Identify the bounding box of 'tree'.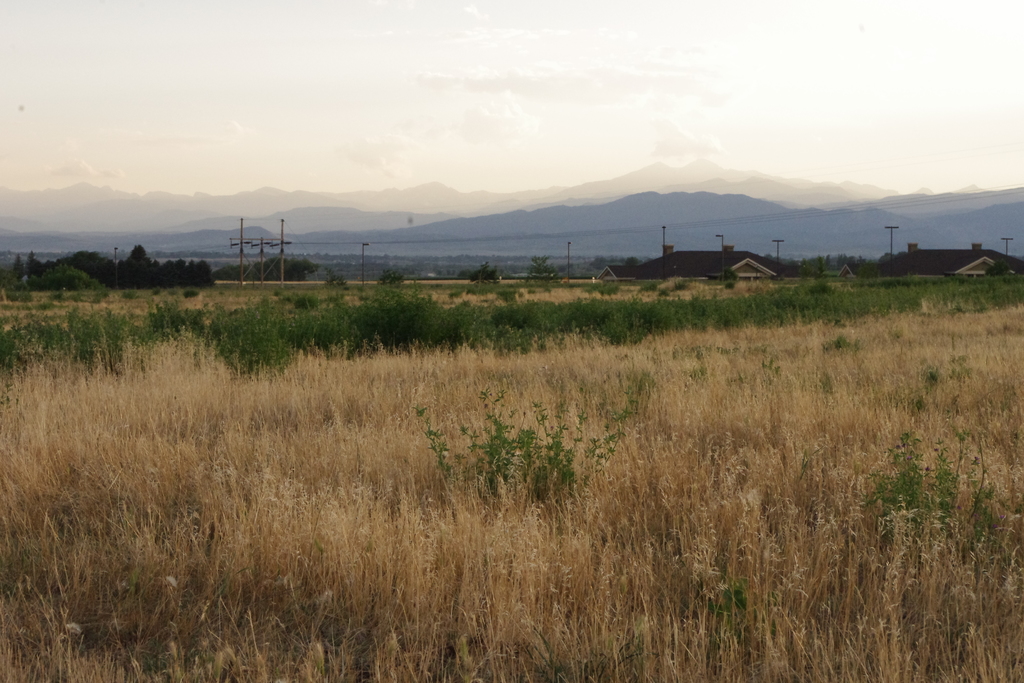
bbox(531, 256, 548, 274).
